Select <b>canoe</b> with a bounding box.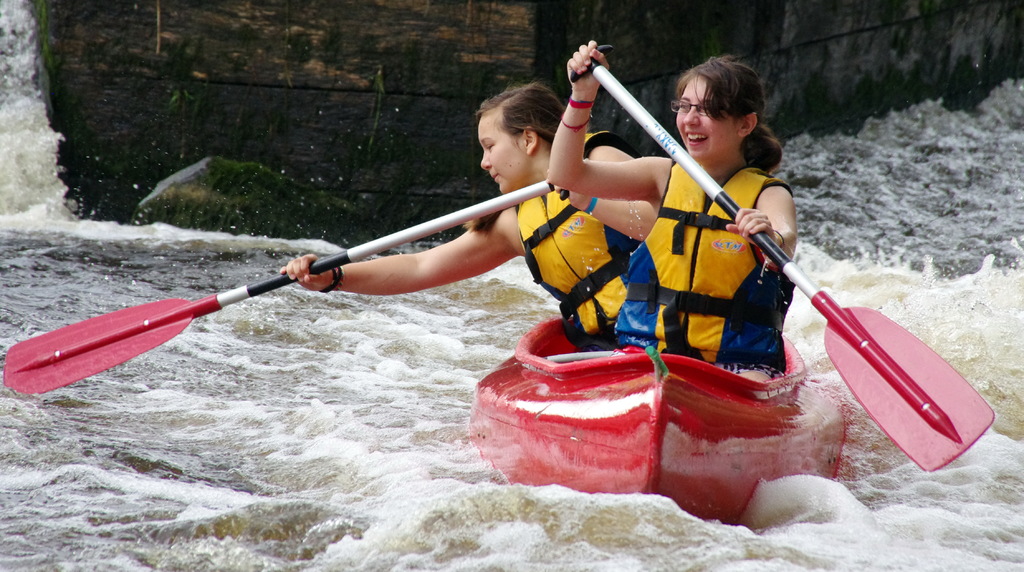
rect(468, 322, 859, 522).
